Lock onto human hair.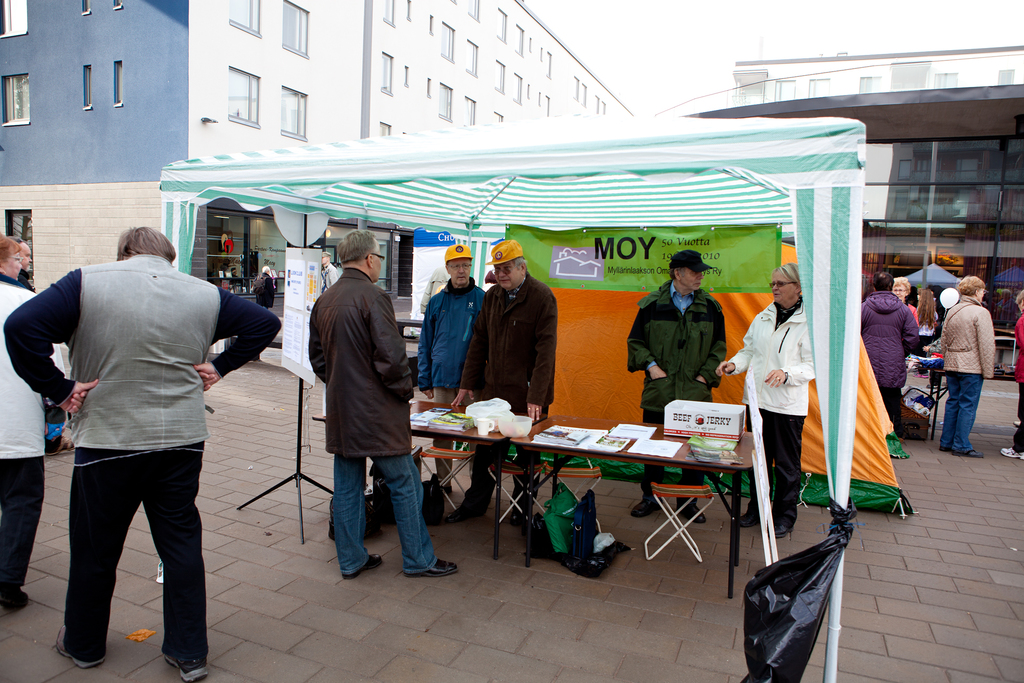
Locked: l=777, t=261, r=804, b=292.
